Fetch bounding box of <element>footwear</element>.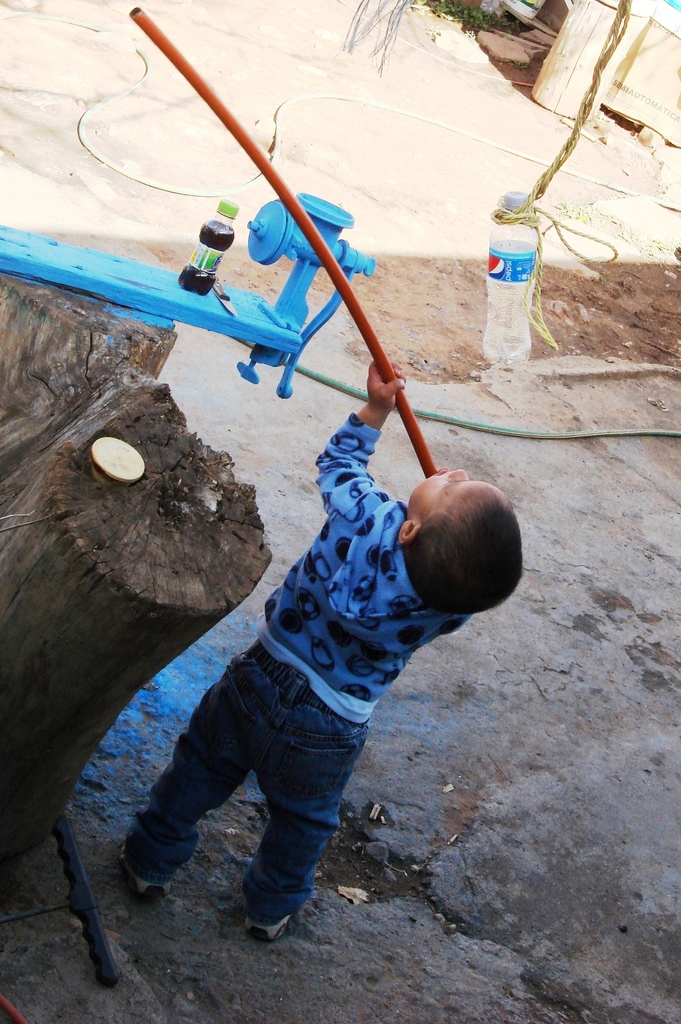
Bbox: 114/845/172/899.
